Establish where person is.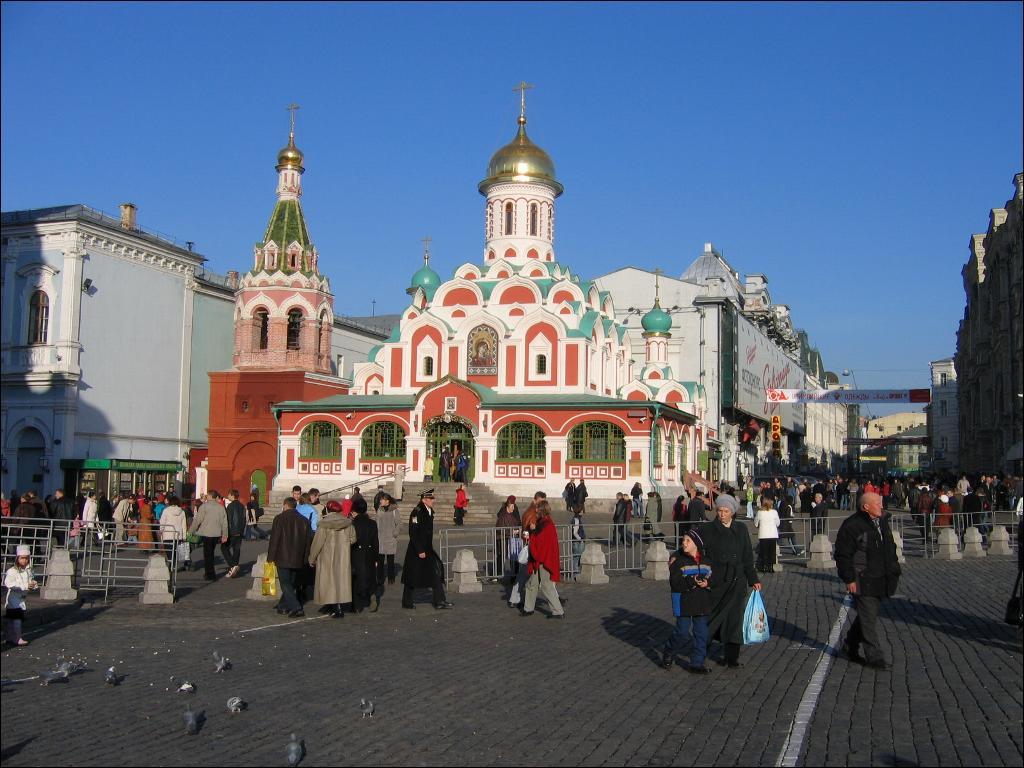
Established at [x1=401, y1=496, x2=453, y2=613].
